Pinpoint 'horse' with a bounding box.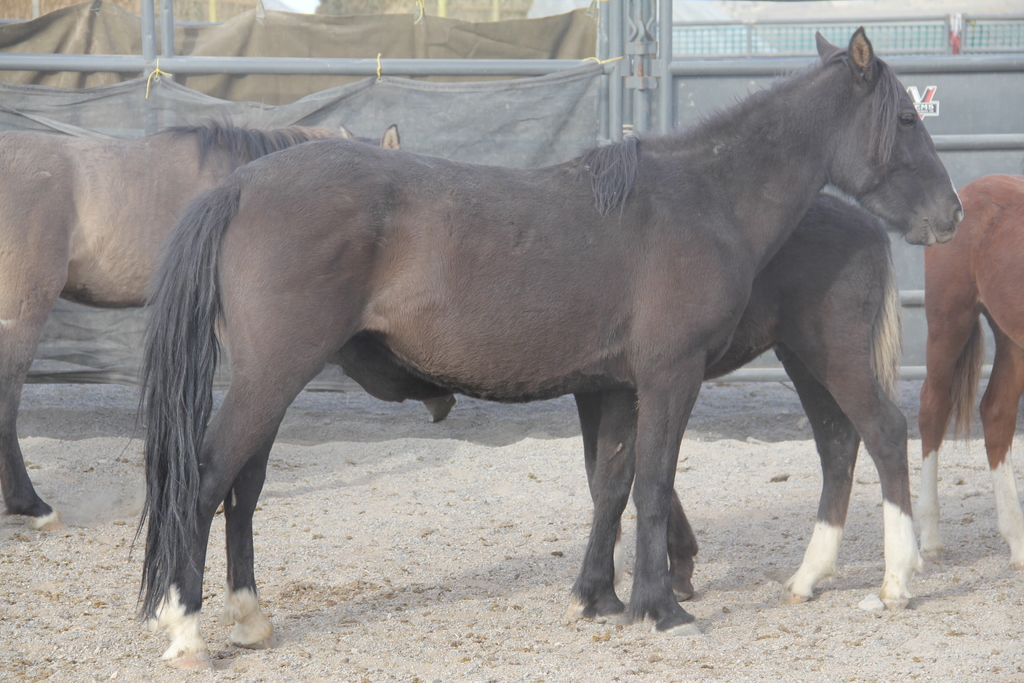
x1=328, y1=190, x2=920, y2=605.
